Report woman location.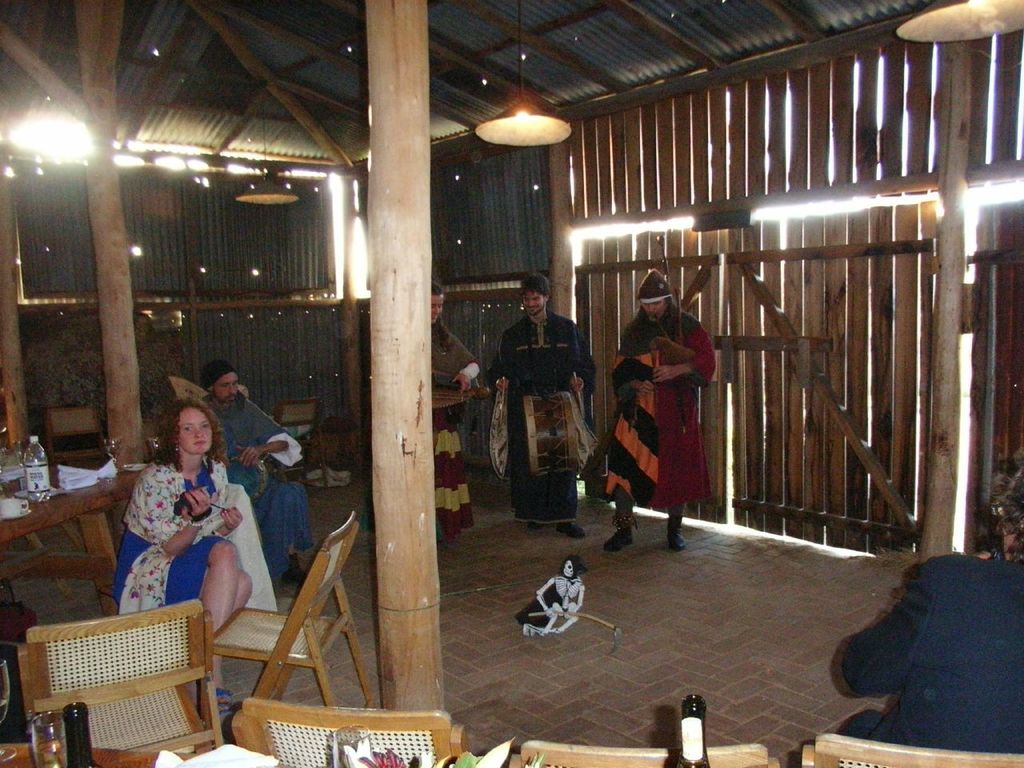
Report: pyautogui.locateOnScreen(104, 398, 246, 714).
